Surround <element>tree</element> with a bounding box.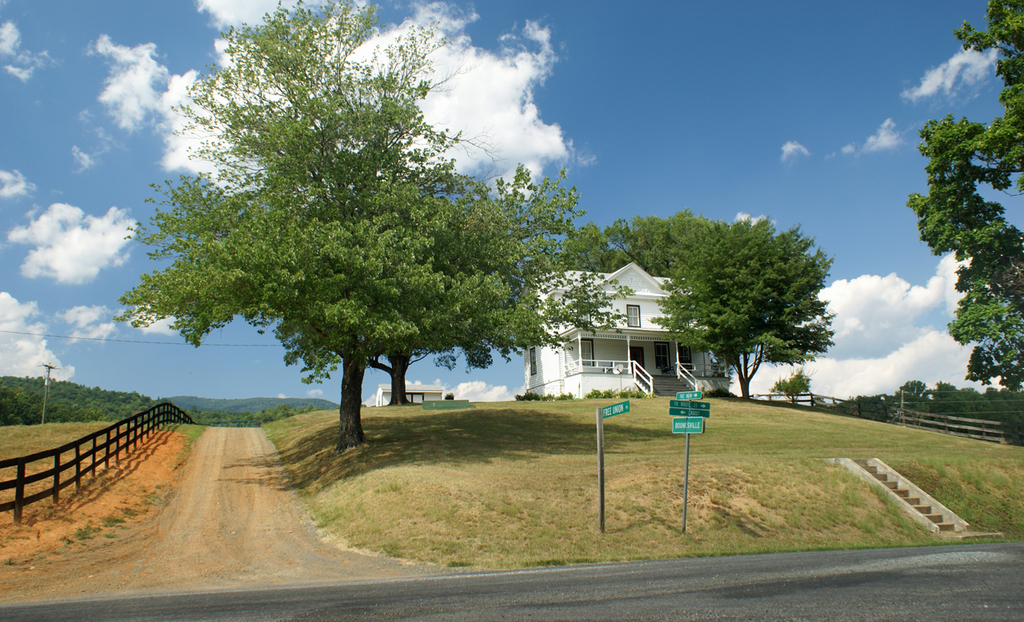
{"left": 354, "top": 155, "right": 626, "bottom": 407}.
